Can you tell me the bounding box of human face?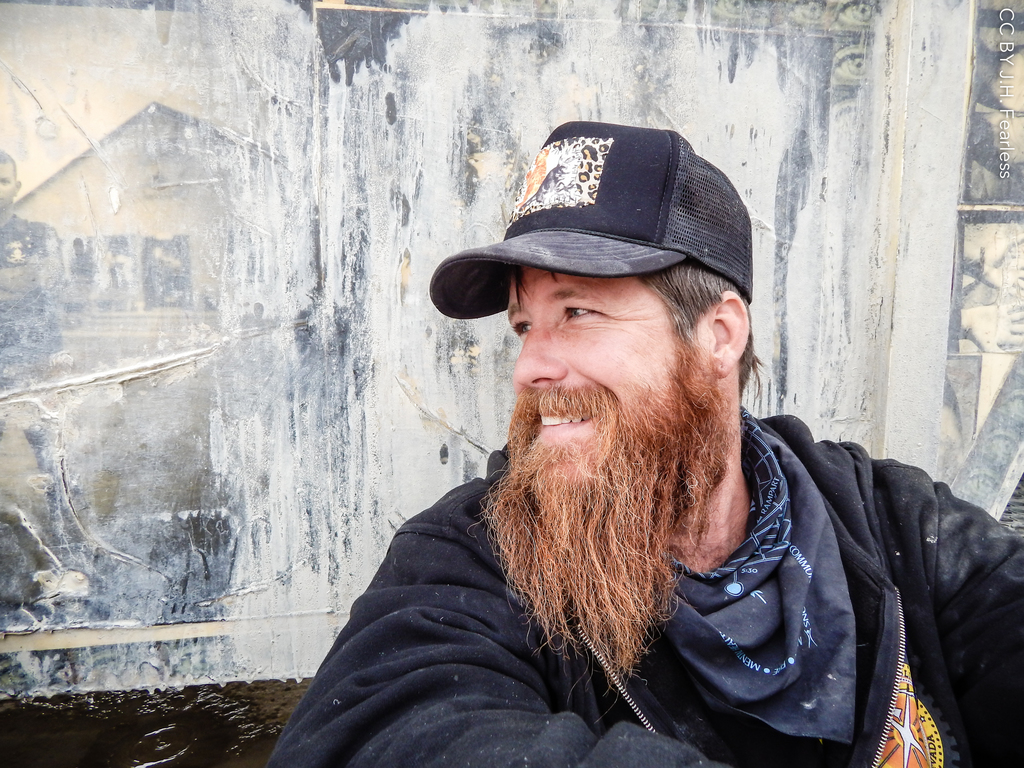
507,264,710,477.
